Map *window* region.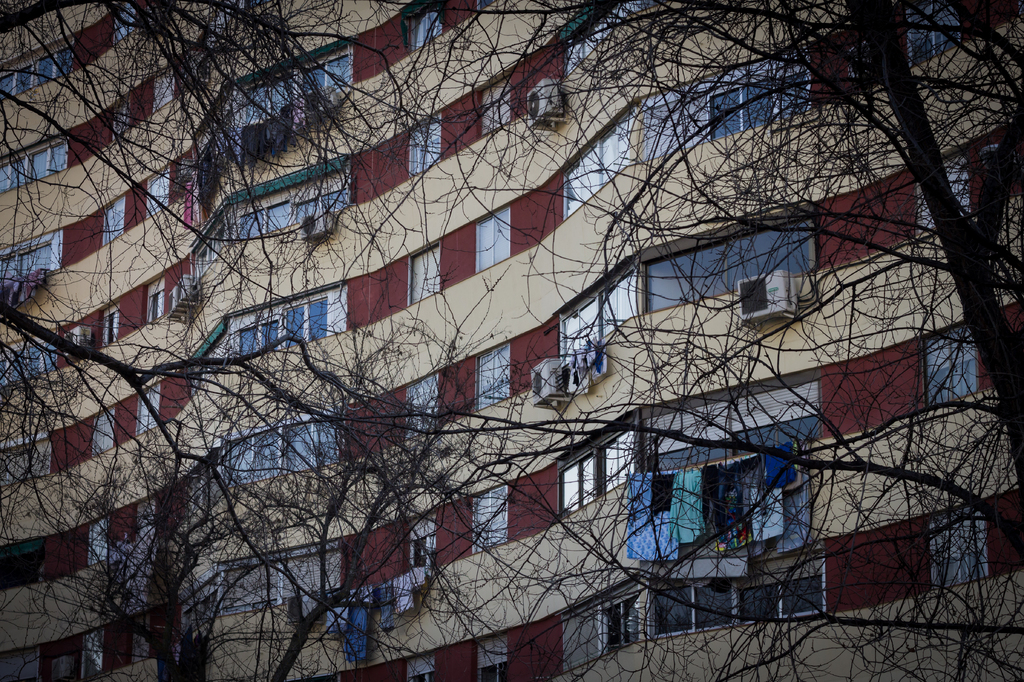
Mapped to (left=707, top=59, right=813, bottom=138).
